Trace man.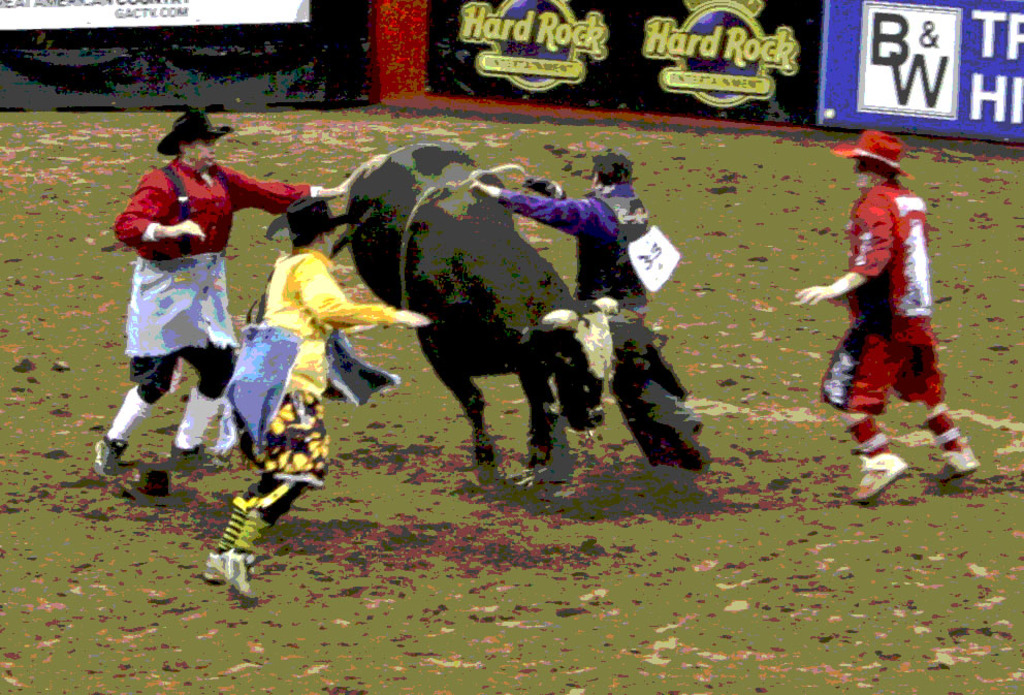
Traced to 205, 196, 442, 597.
